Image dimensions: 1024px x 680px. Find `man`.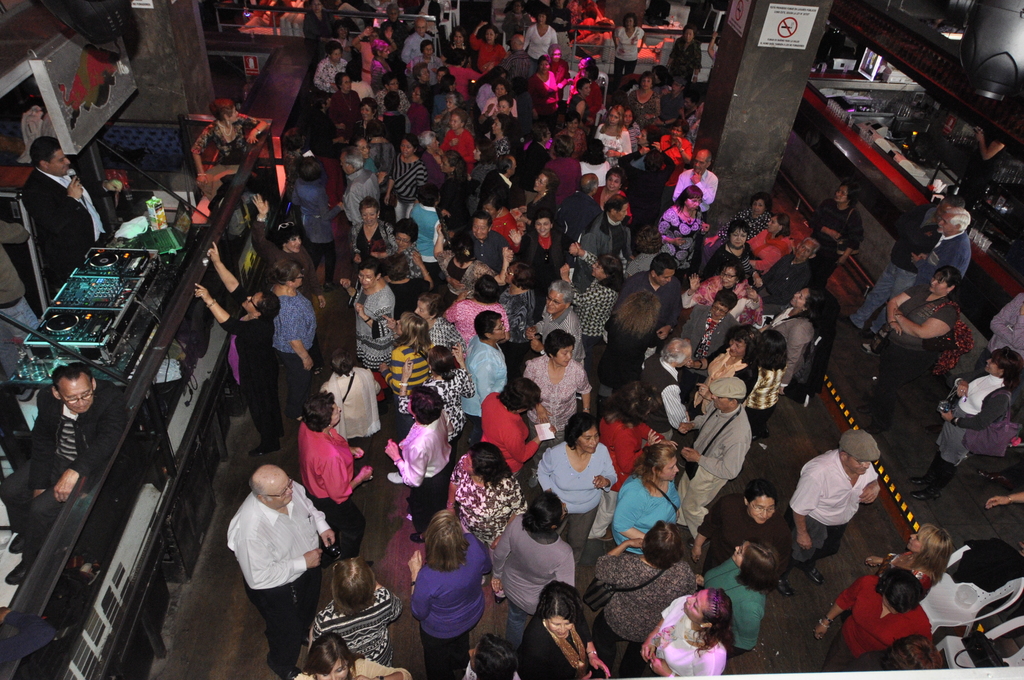
{"x1": 472, "y1": 152, "x2": 519, "y2": 213}.
